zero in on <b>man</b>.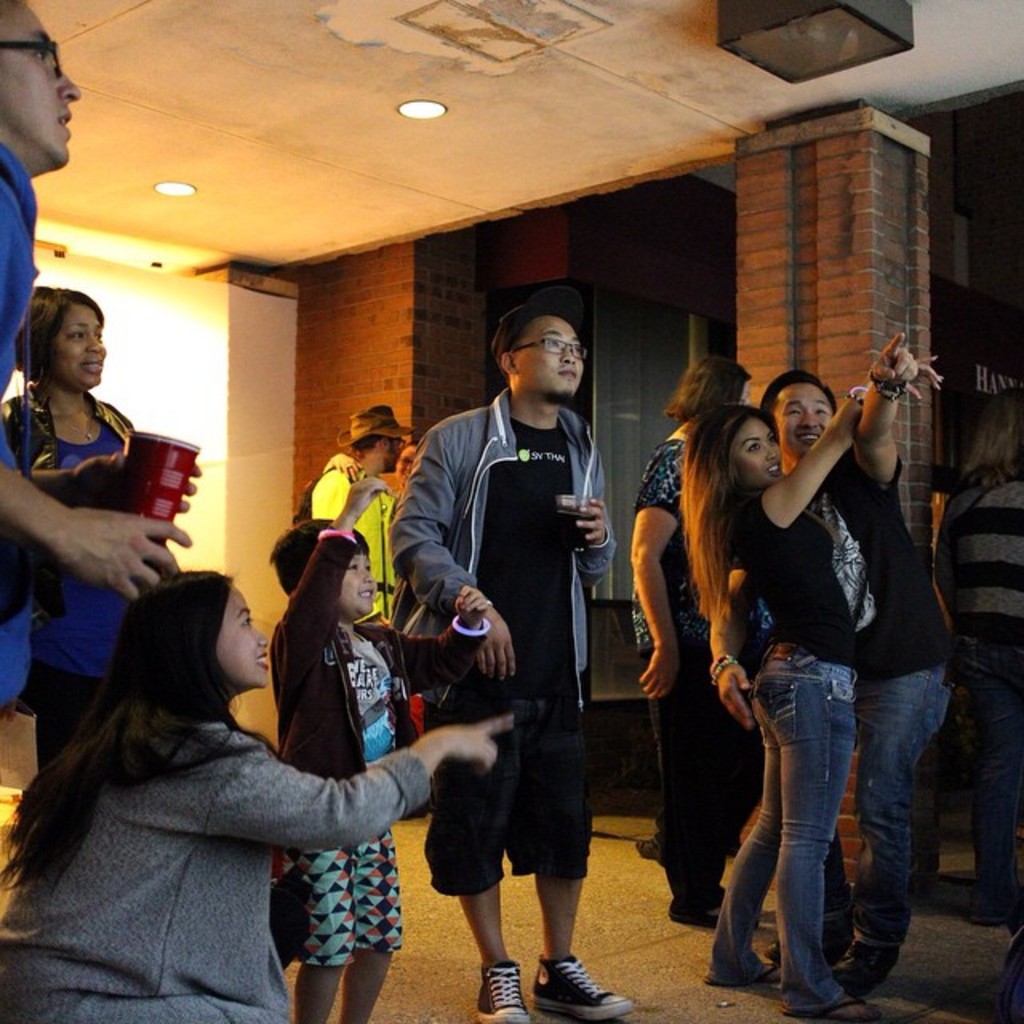
Zeroed in: crop(378, 296, 630, 1022).
